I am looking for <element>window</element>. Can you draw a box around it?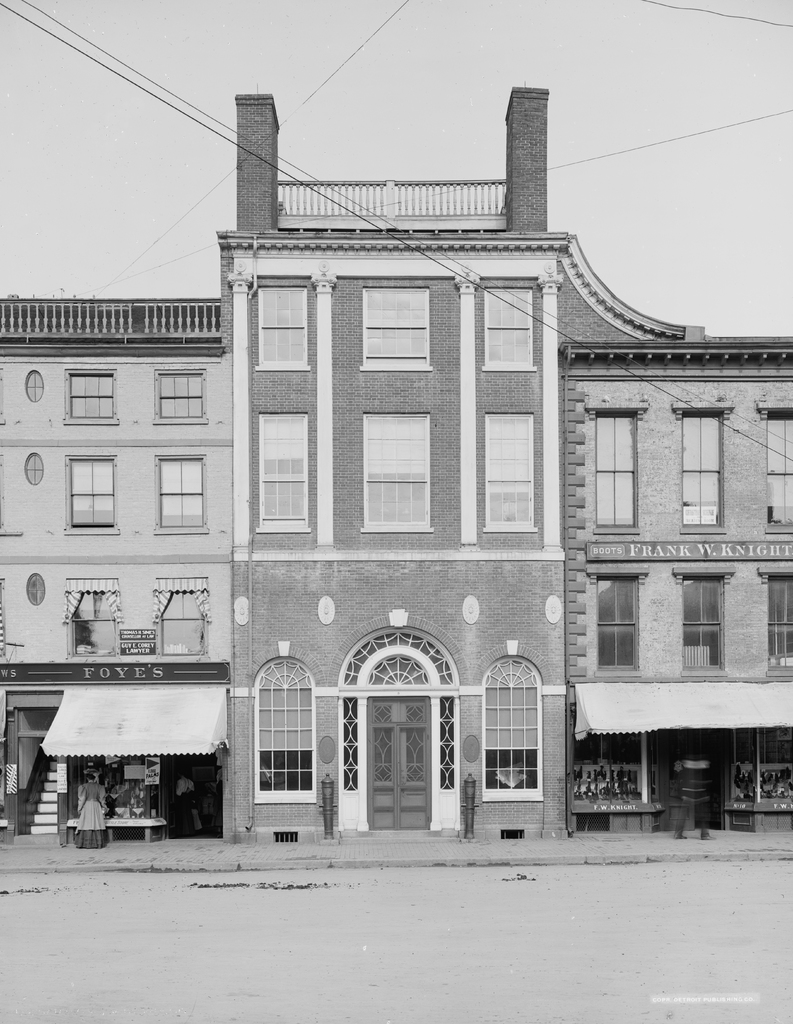
Sure, the bounding box is l=255, t=657, r=318, b=806.
